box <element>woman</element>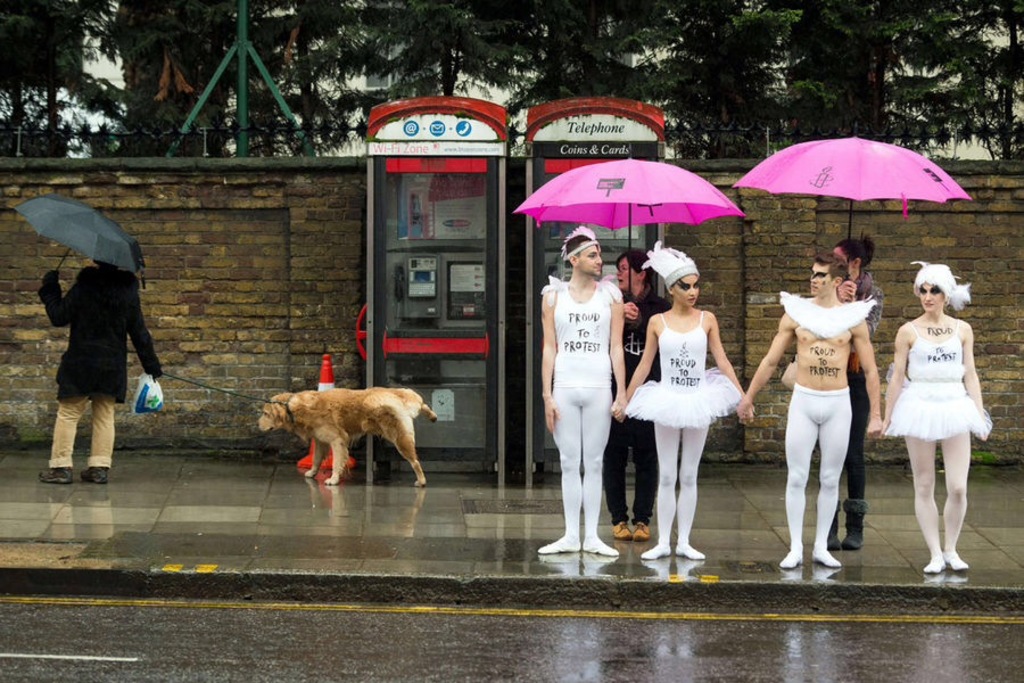
(614, 253, 748, 561)
